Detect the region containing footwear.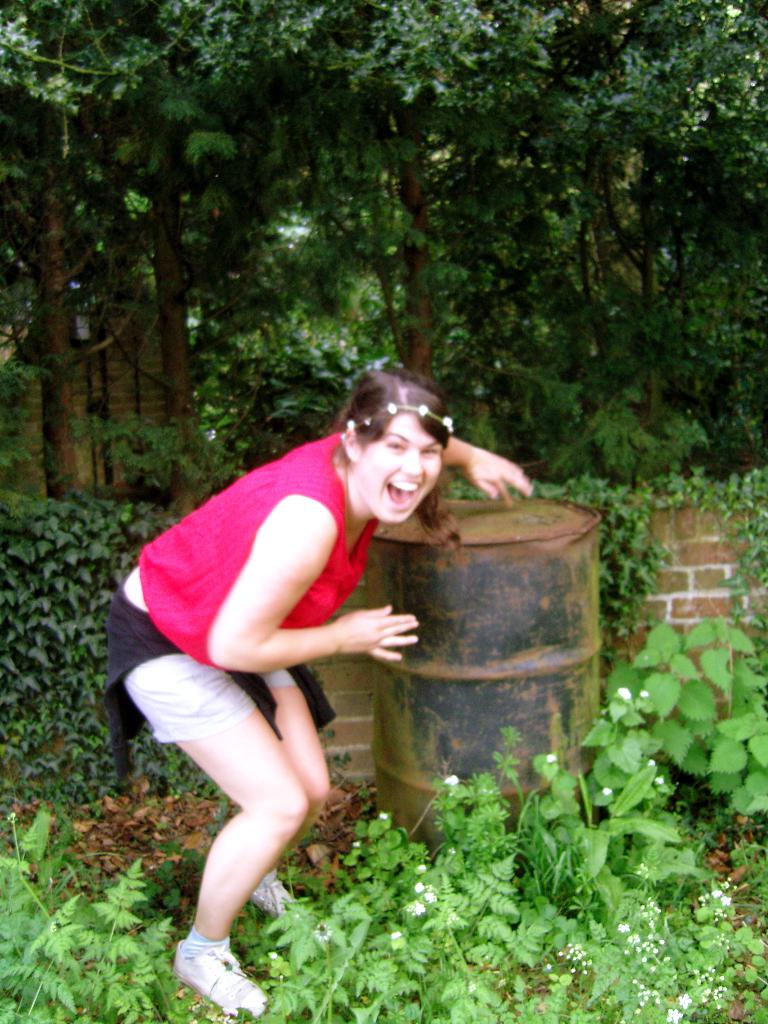
164/931/272/1013.
